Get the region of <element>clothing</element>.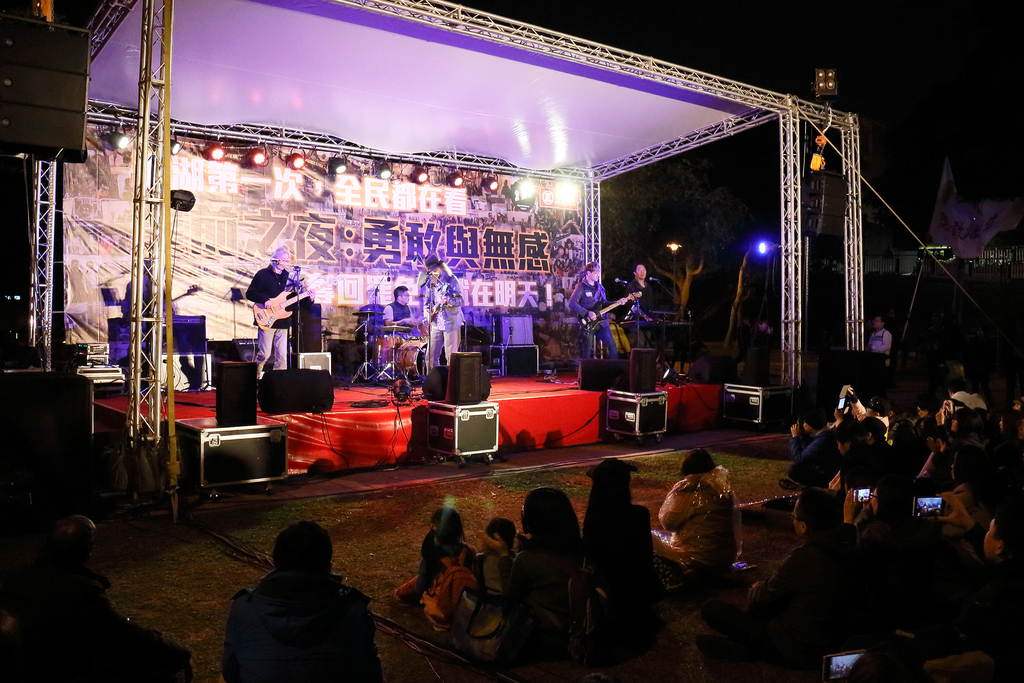
detection(632, 272, 663, 345).
